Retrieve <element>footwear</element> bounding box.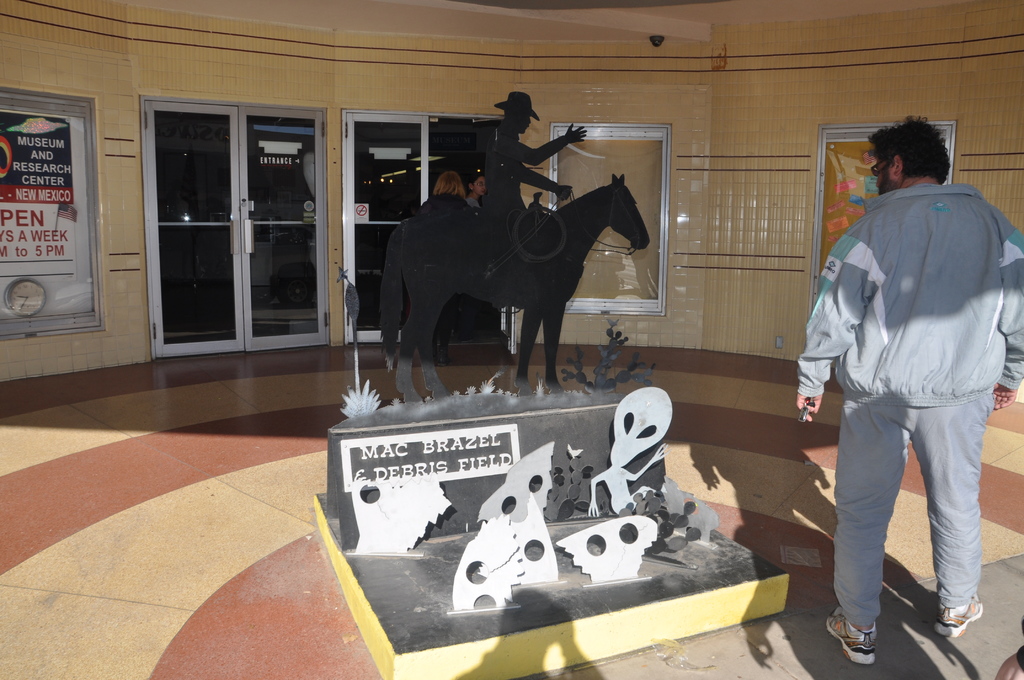
Bounding box: crop(429, 332, 450, 365).
